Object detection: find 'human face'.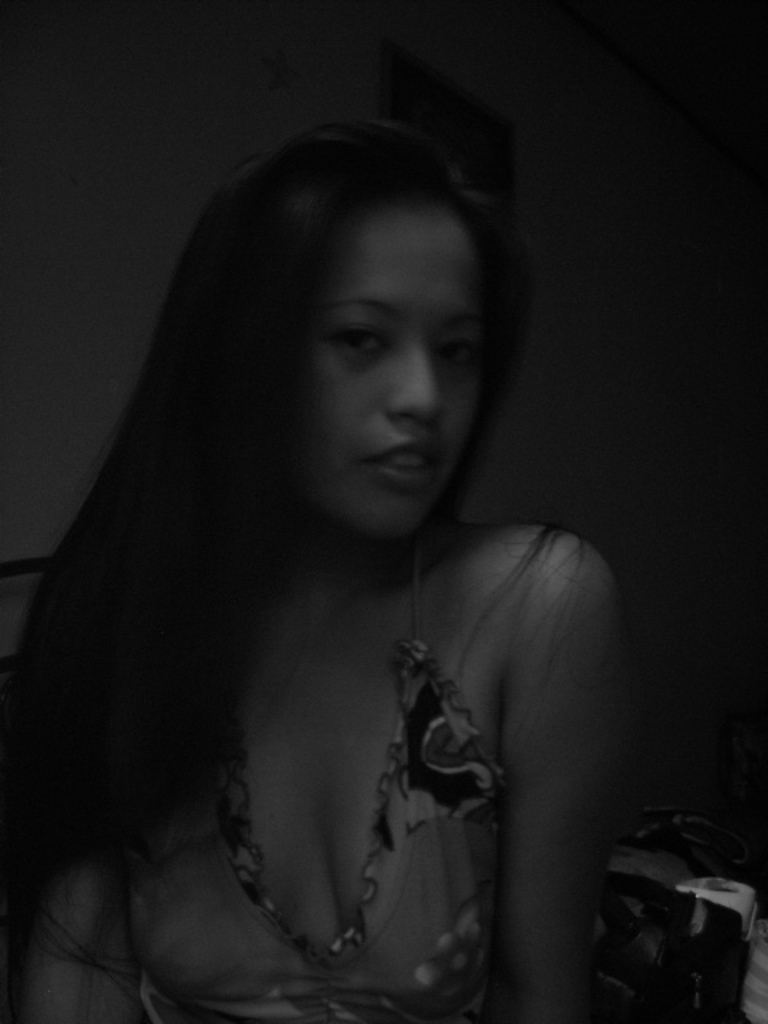
(296,206,488,547).
